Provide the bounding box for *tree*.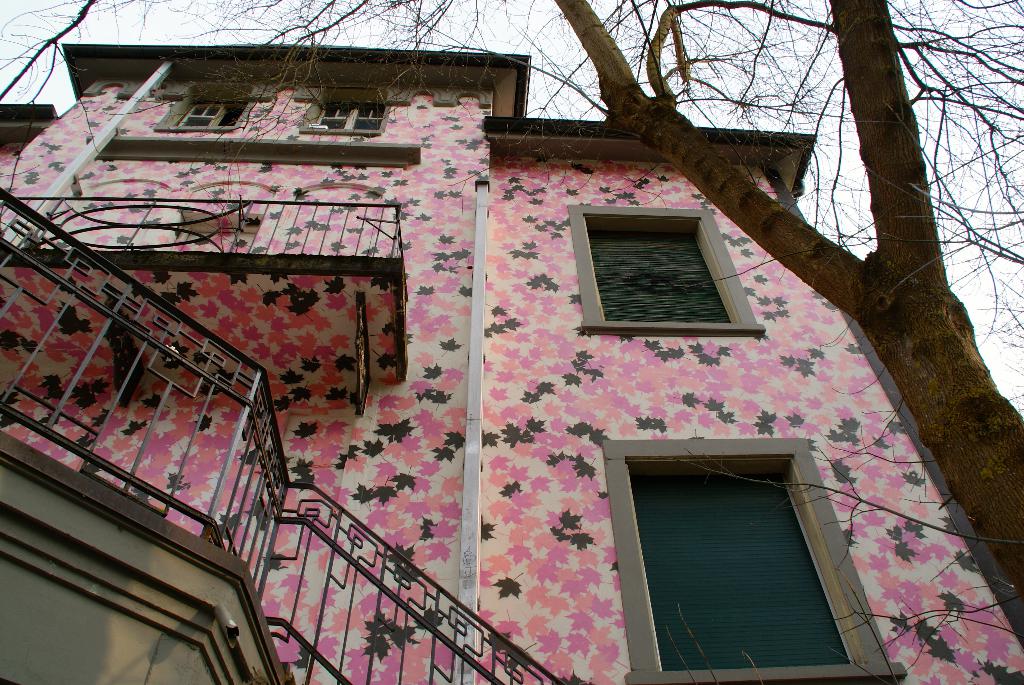
pyautogui.locateOnScreen(0, 0, 1023, 666).
